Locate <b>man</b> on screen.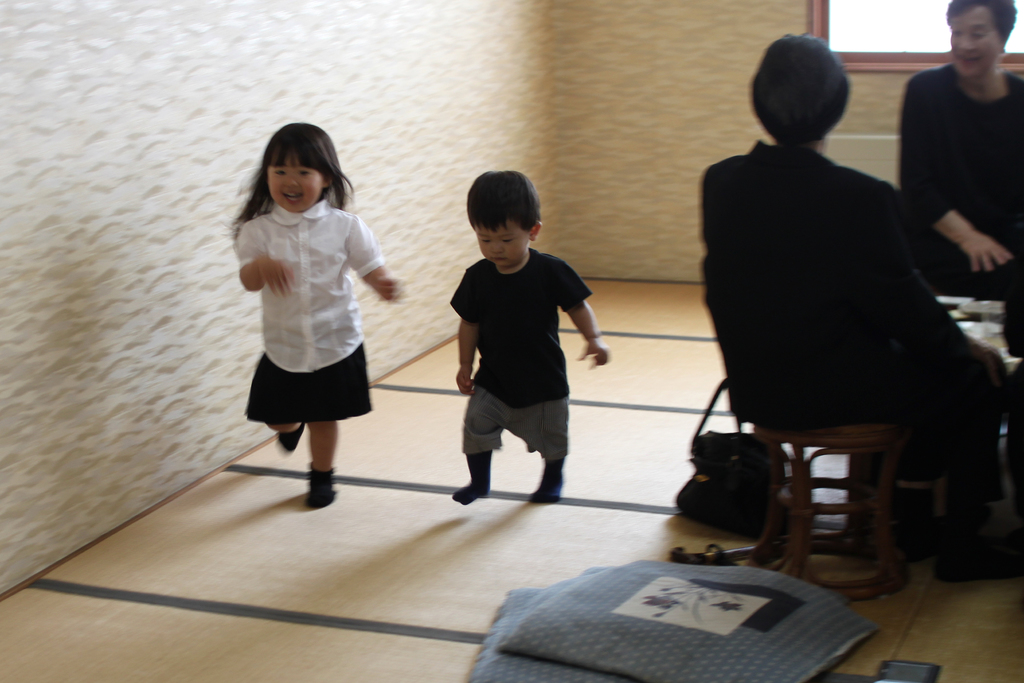
On screen at box=[661, 34, 1004, 568].
